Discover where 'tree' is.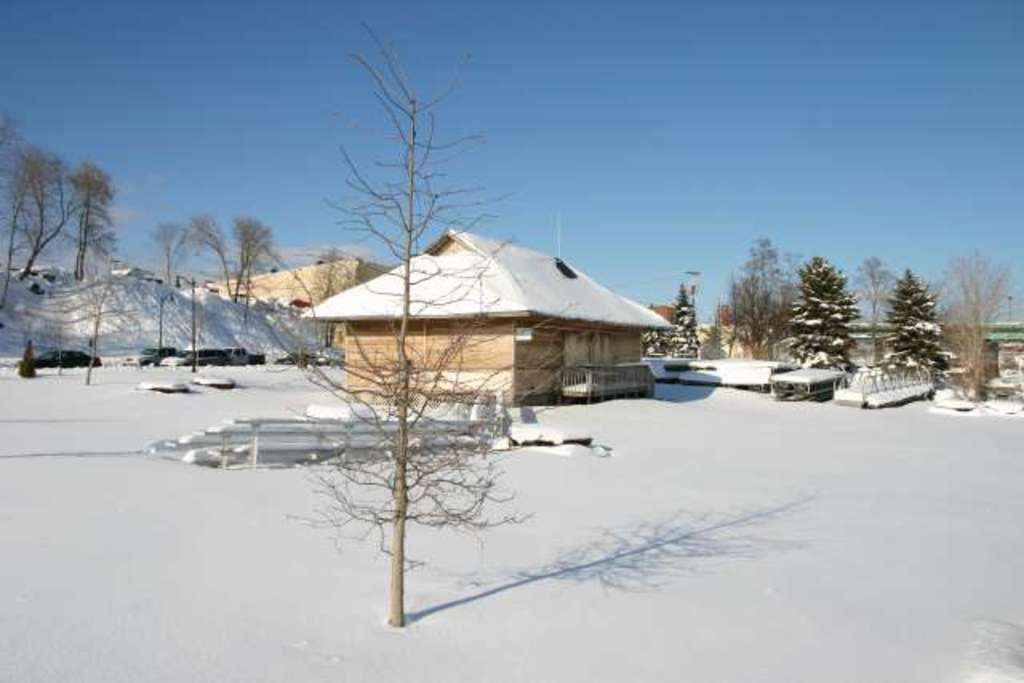
Discovered at 853,254,898,355.
